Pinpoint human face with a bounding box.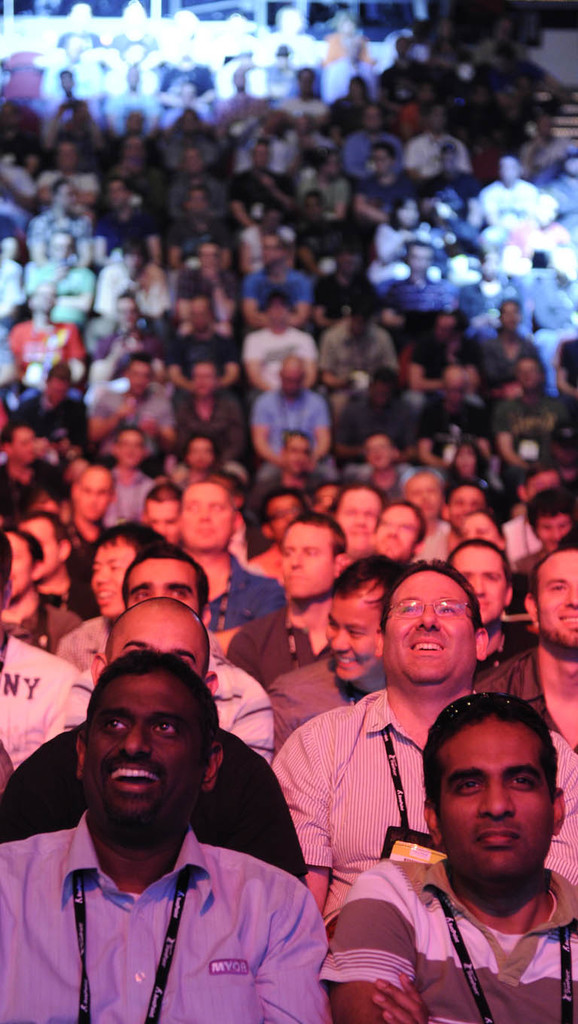
BBox(130, 361, 150, 396).
